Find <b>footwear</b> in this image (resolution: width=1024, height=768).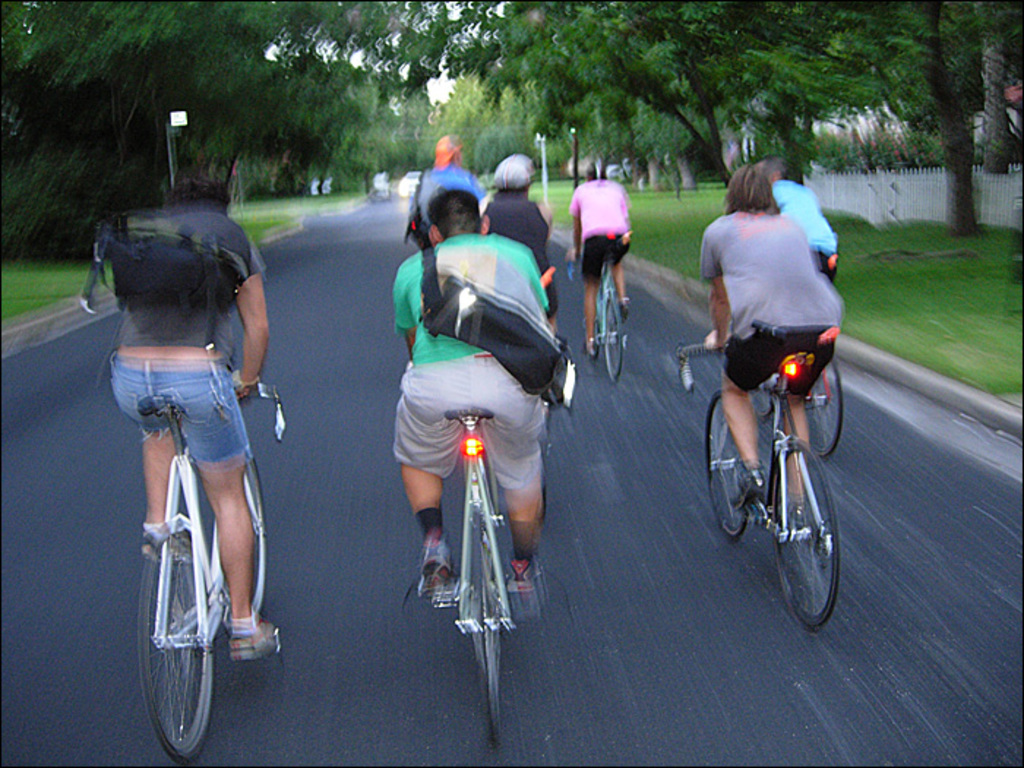
399, 544, 455, 613.
